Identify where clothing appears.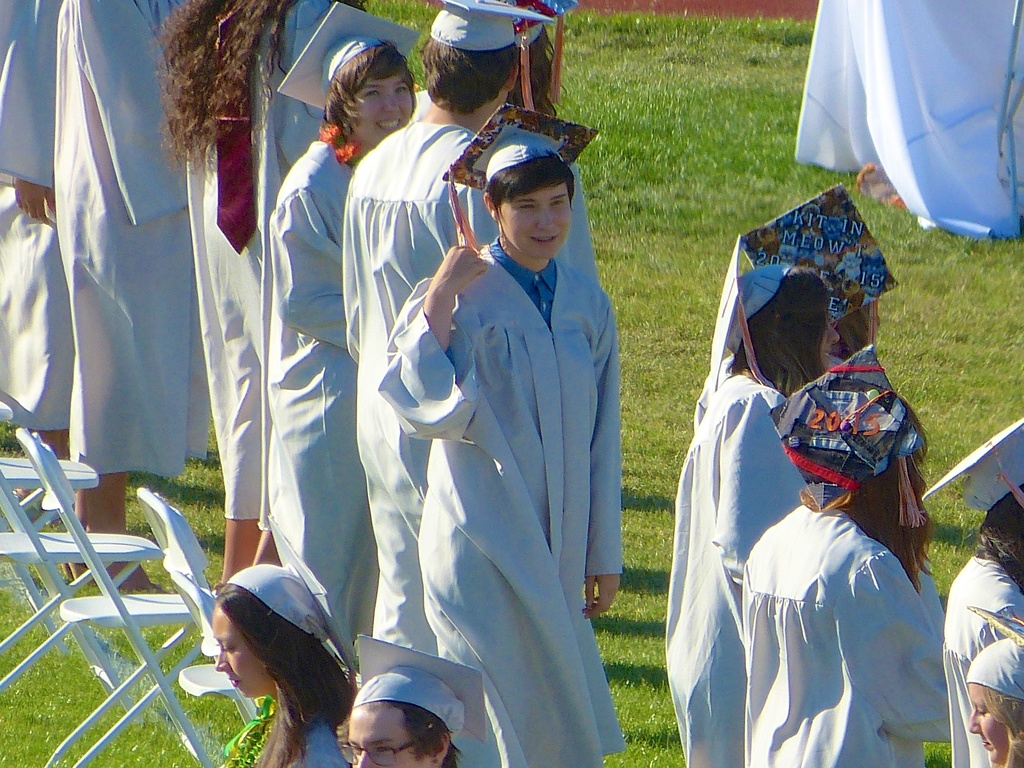
Appears at (left=254, top=131, right=378, bottom=696).
